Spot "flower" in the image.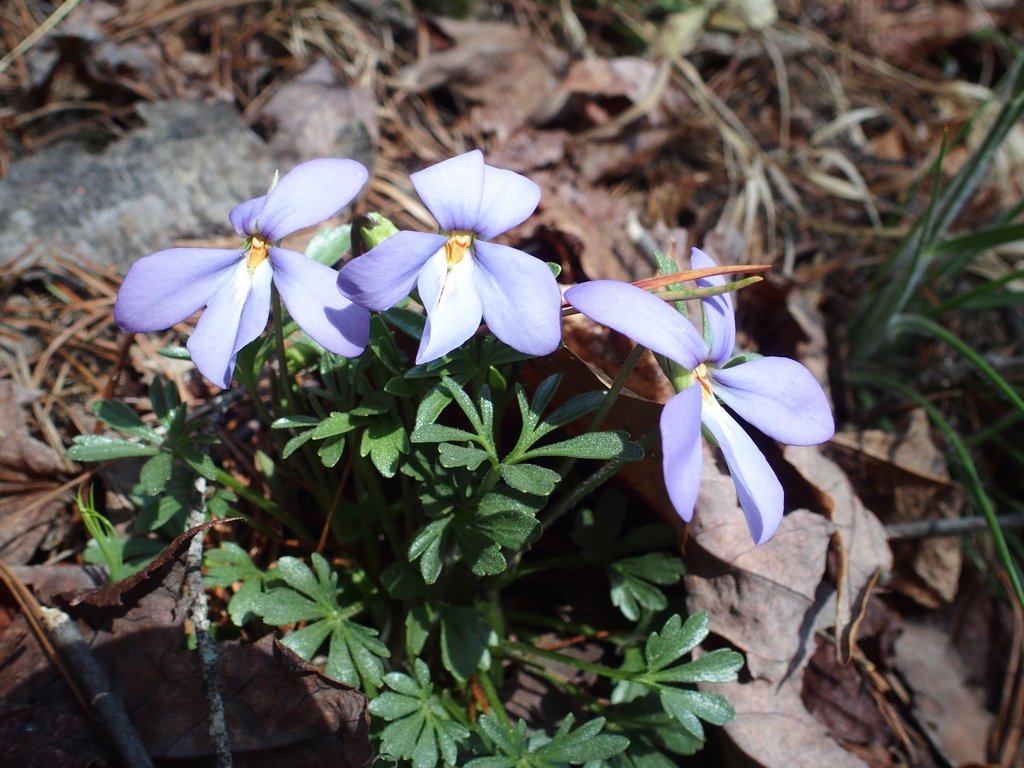
"flower" found at pyautogui.locateOnScreen(116, 150, 372, 389).
